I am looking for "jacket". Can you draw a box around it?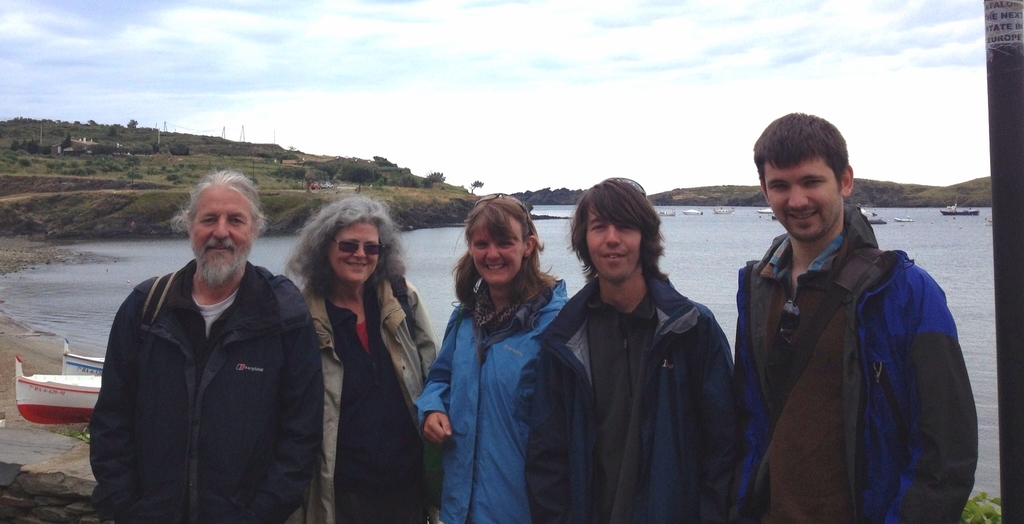
Sure, the bounding box is (x1=519, y1=269, x2=748, y2=523).
